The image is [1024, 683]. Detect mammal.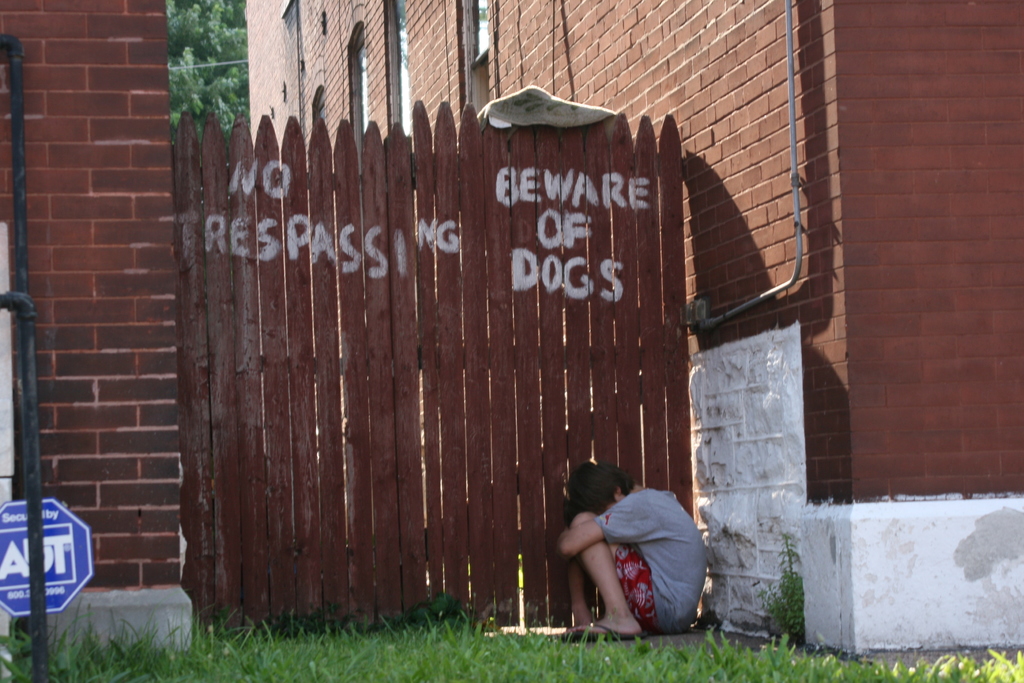
Detection: rect(572, 478, 721, 634).
